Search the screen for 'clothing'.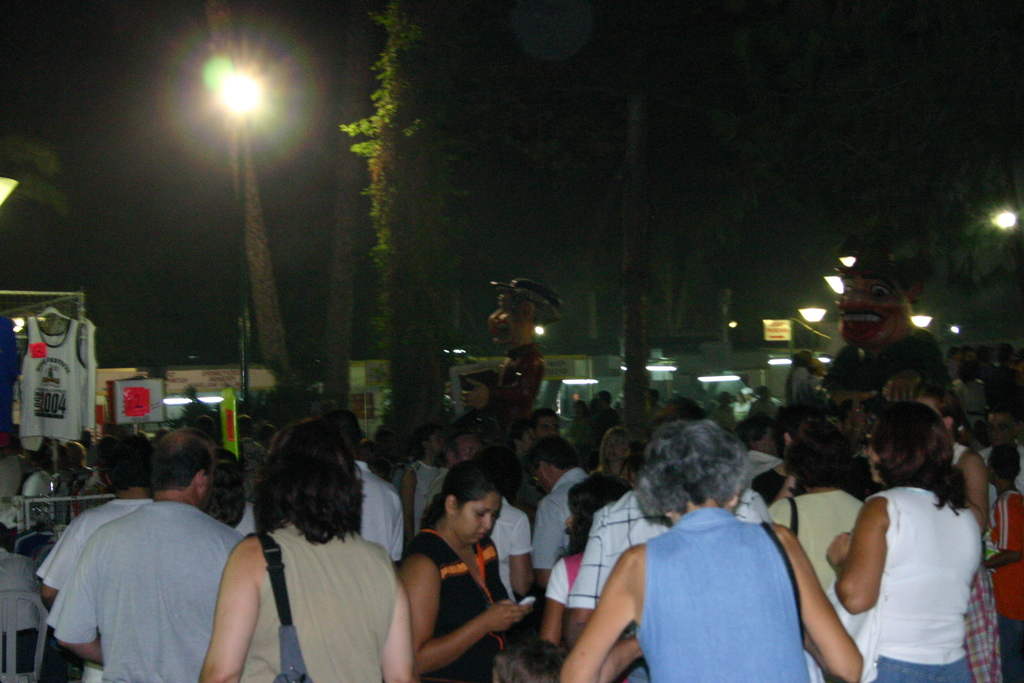
Found at (611, 477, 833, 679).
